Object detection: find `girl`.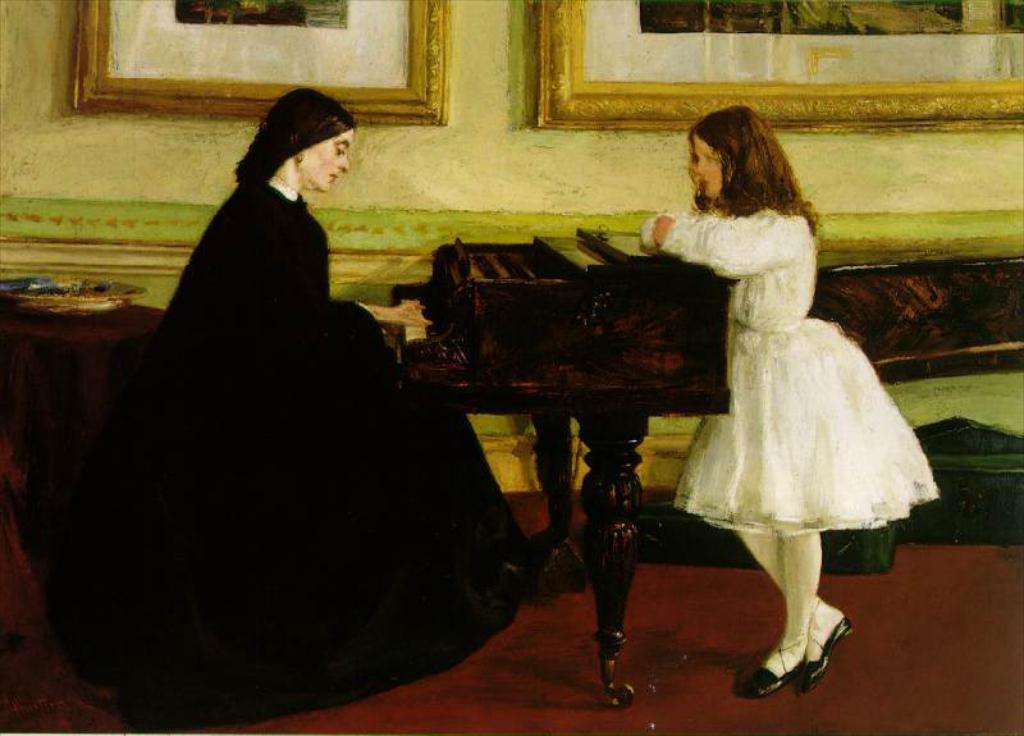
select_region(626, 91, 936, 698).
